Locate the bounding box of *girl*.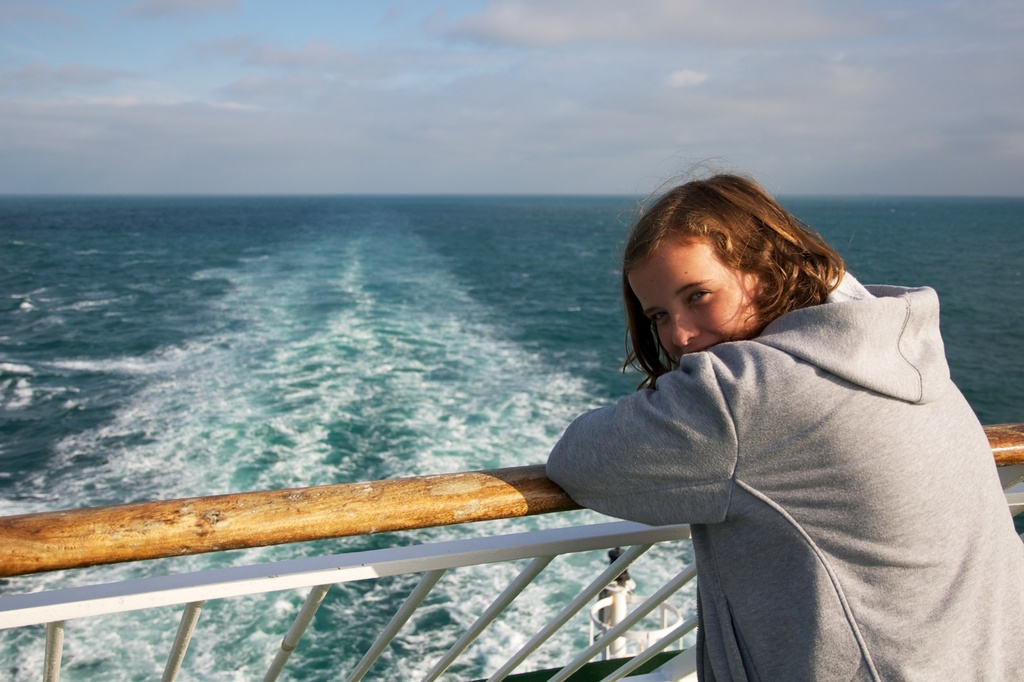
Bounding box: [x1=540, y1=157, x2=1023, y2=681].
